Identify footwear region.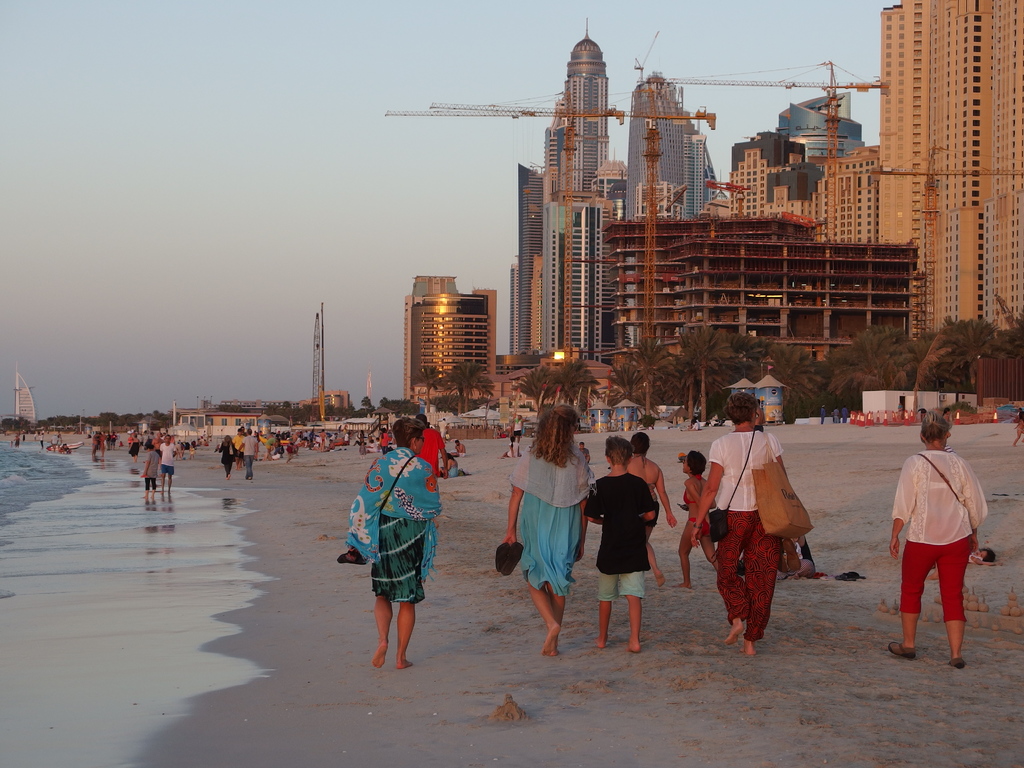
Region: x1=493, y1=541, x2=509, y2=577.
